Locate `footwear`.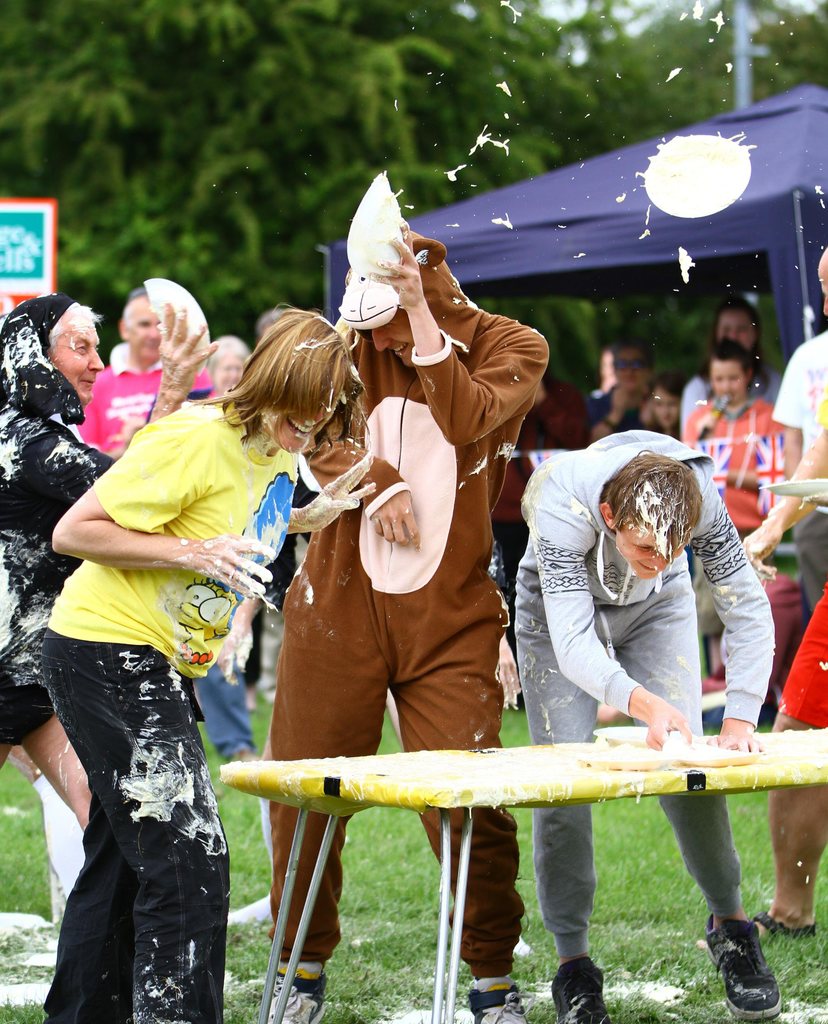
Bounding box: bbox=(471, 988, 527, 1023).
